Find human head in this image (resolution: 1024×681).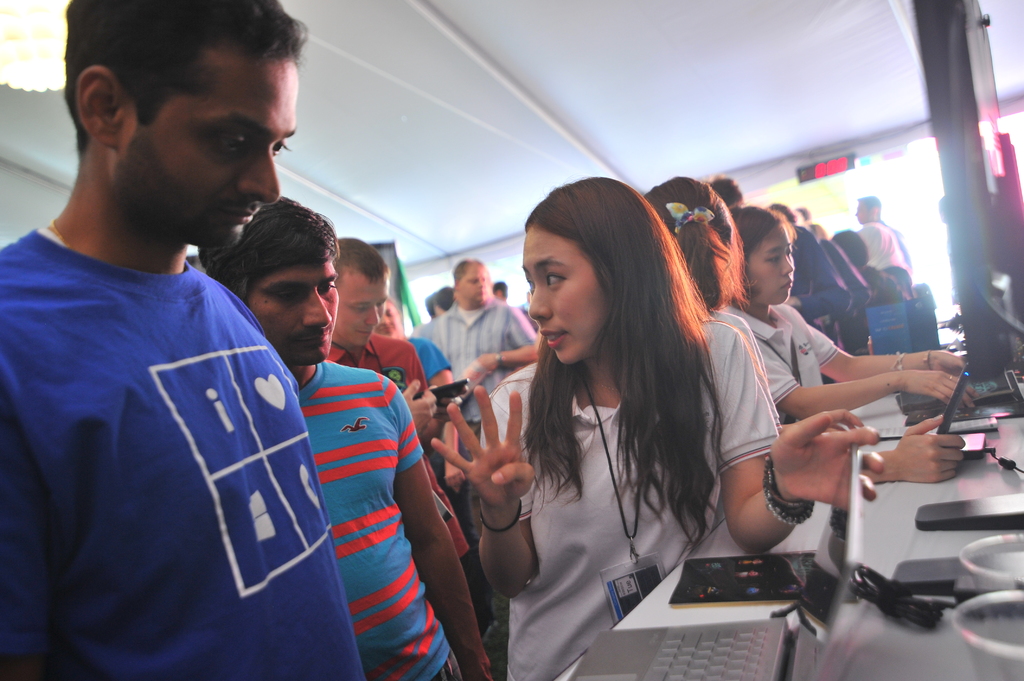
box=[64, 0, 298, 257].
